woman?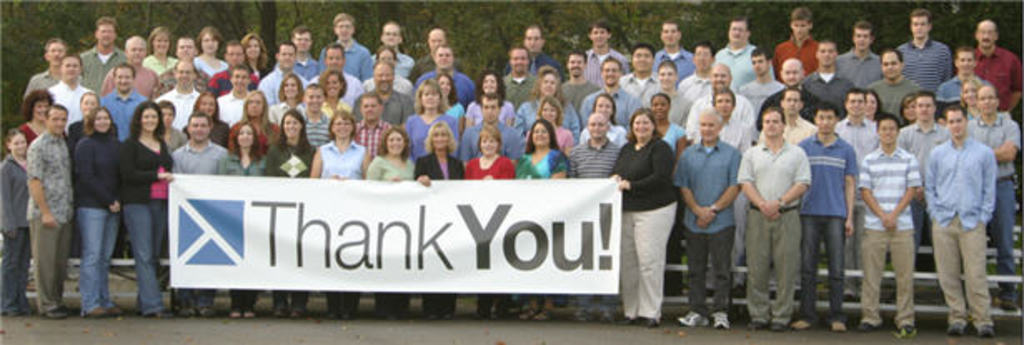
crop(526, 93, 574, 157)
